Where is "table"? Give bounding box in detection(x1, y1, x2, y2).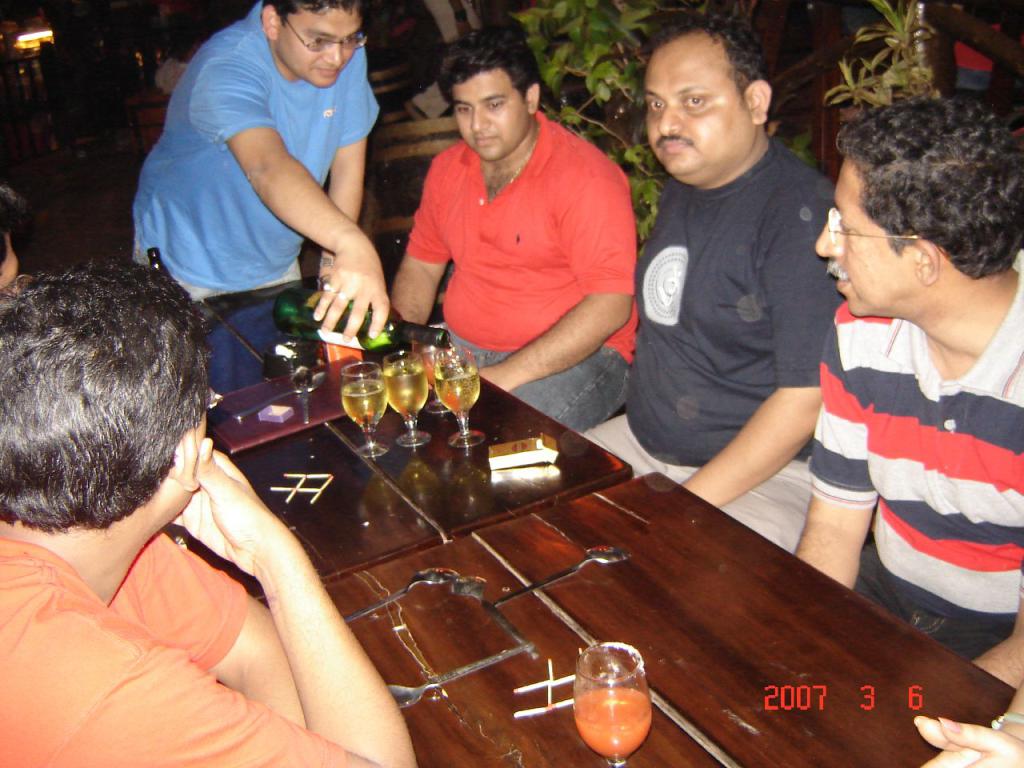
detection(188, 274, 636, 602).
